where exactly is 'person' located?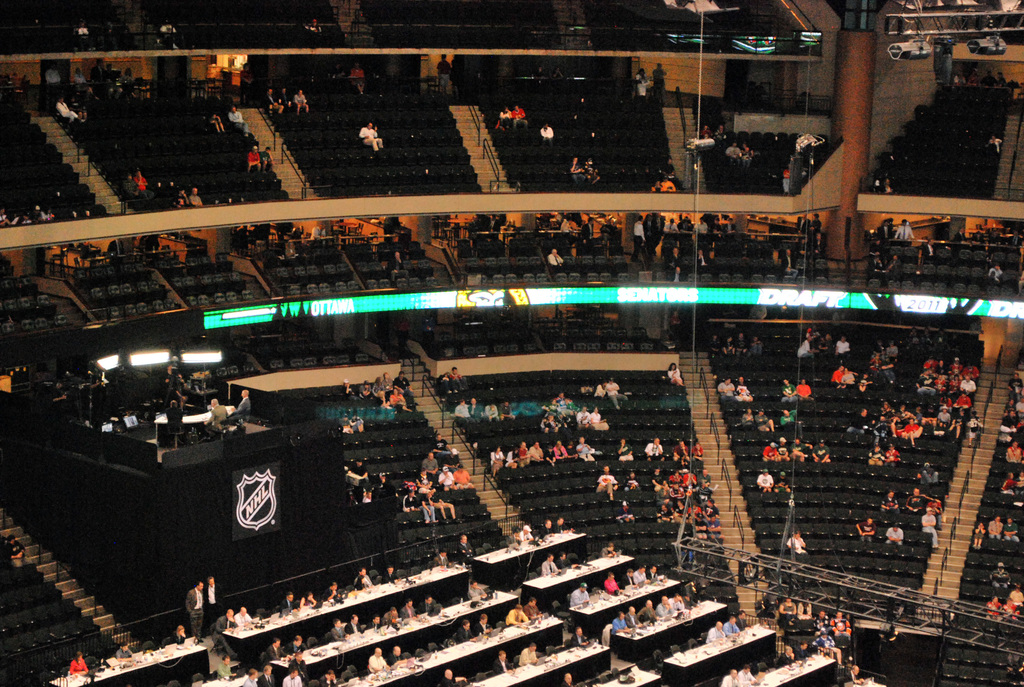
Its bounding box is (x1=616, y1=436, x2=634, y2=461).
